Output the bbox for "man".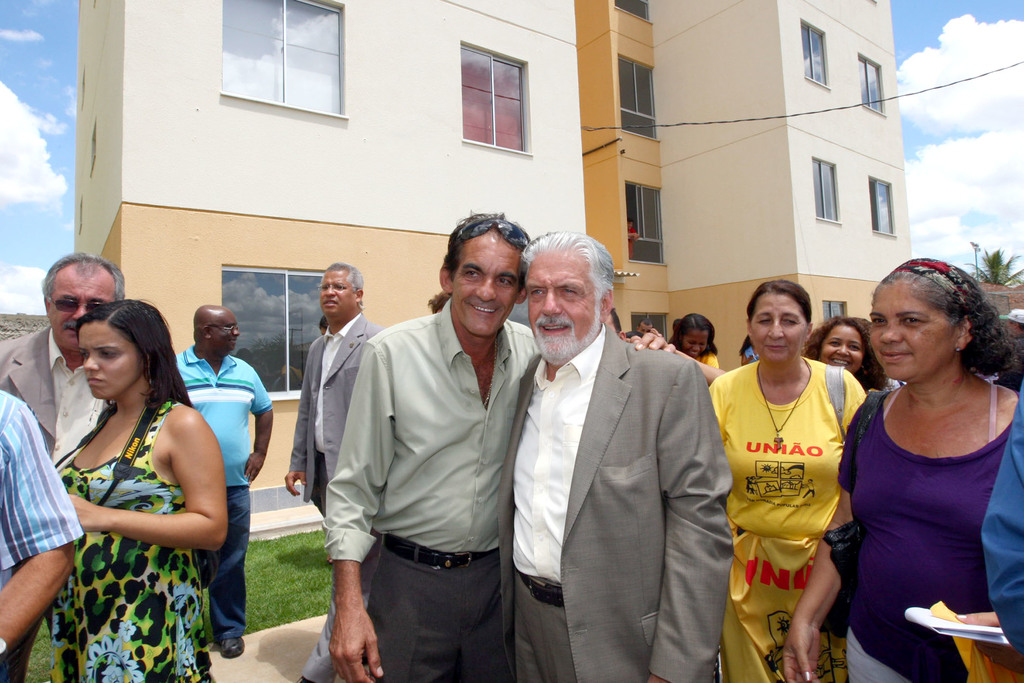
<bbox>285, 262, 376, 682</bbox>.
